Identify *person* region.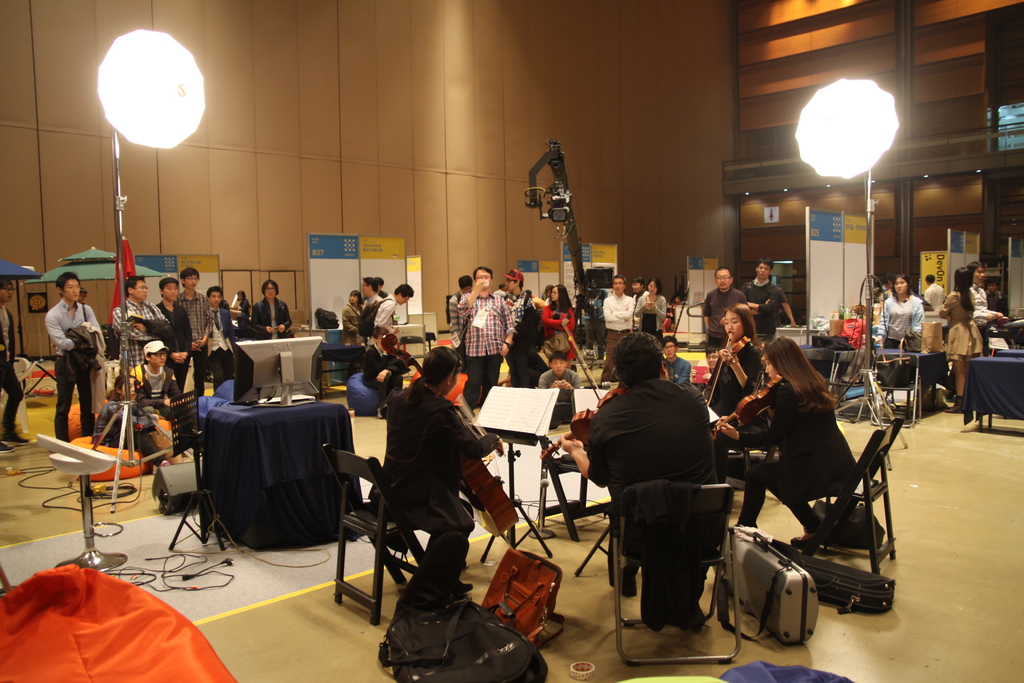
Region: rect(366, 339, 508, 630).
